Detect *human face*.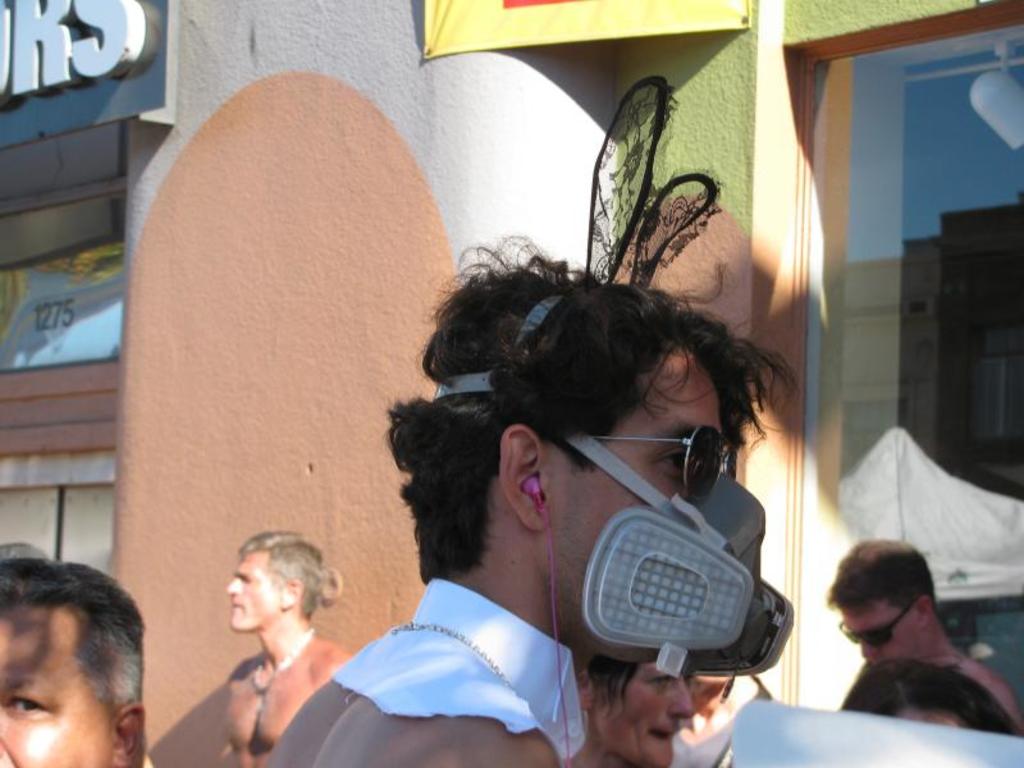
Detected at l=228, t=553, r=279, b=632.
